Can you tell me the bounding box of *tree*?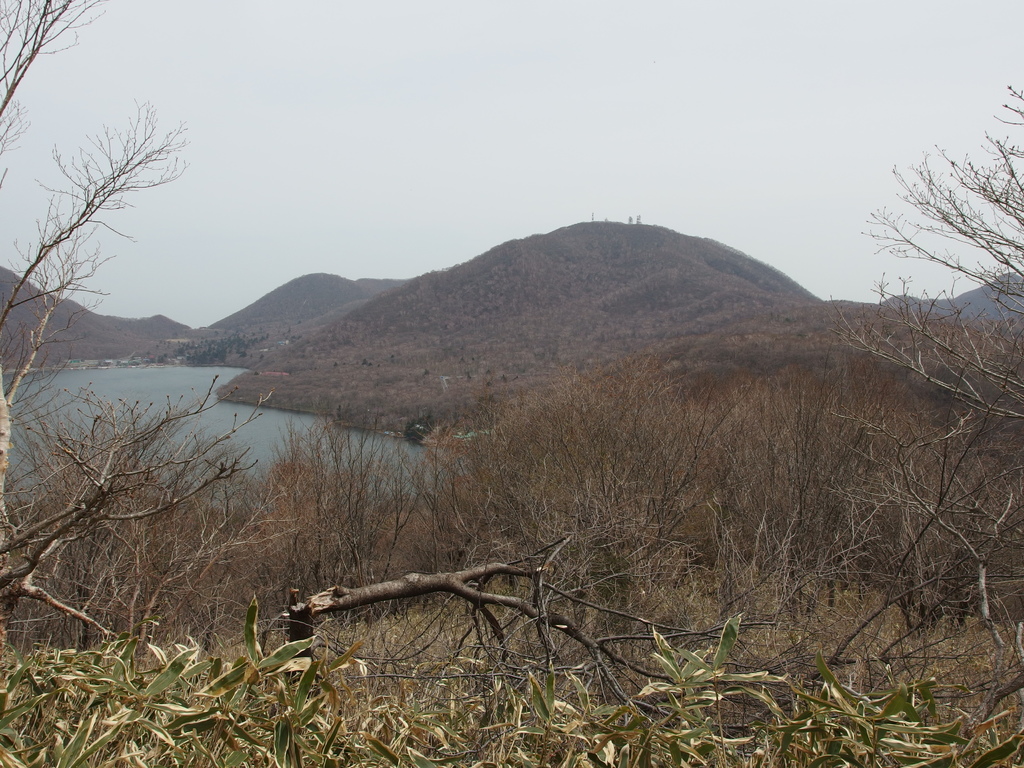
0 0 276 623.
